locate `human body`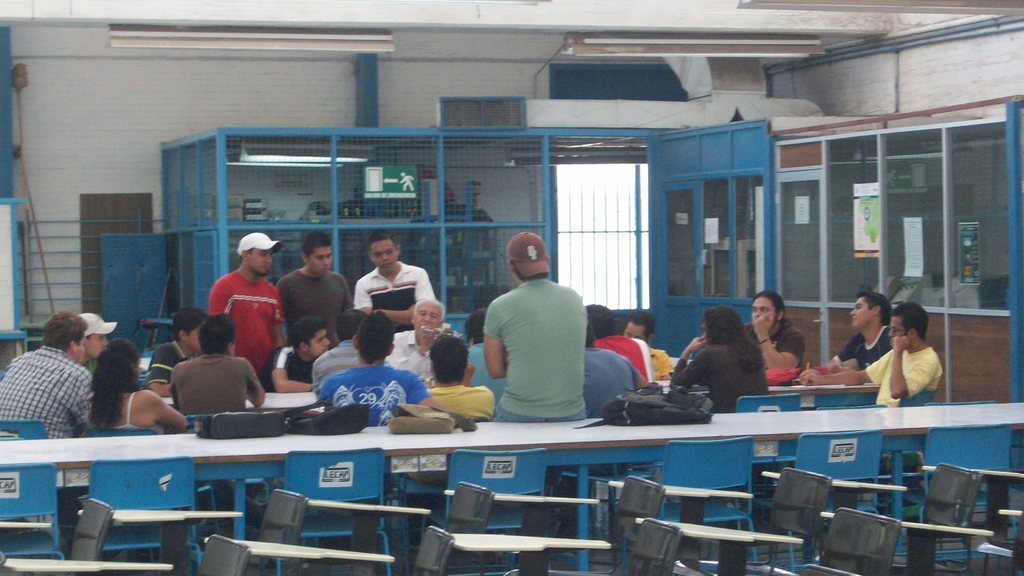
{"x1": 464, "y1": 340, "x2": 508, "y2": 397}
